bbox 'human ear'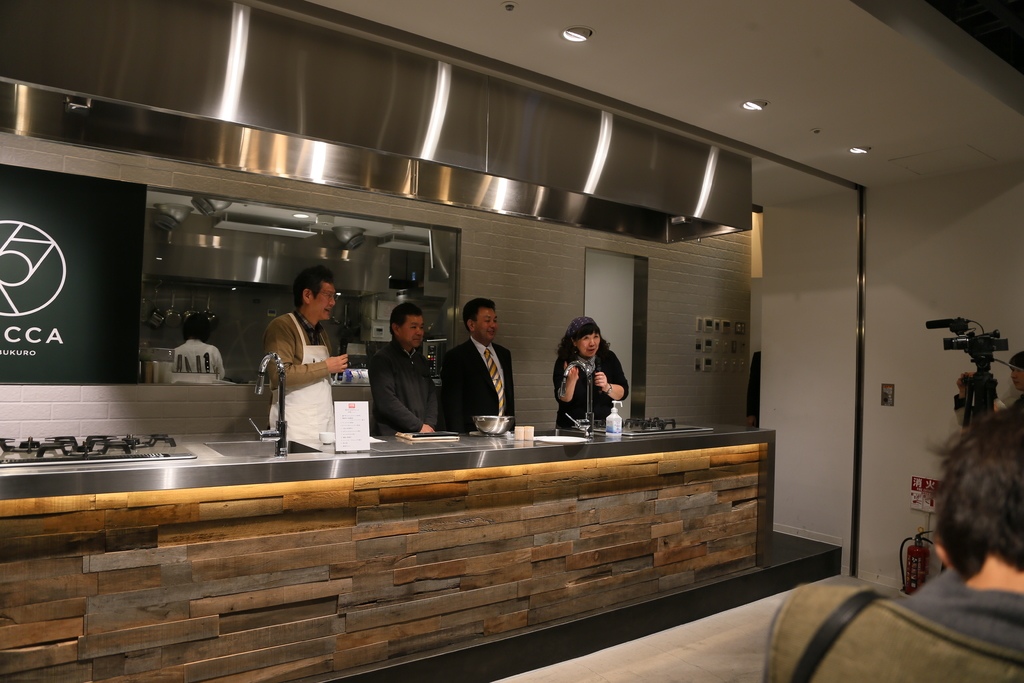
Rect(570, 336, 576, 345)
